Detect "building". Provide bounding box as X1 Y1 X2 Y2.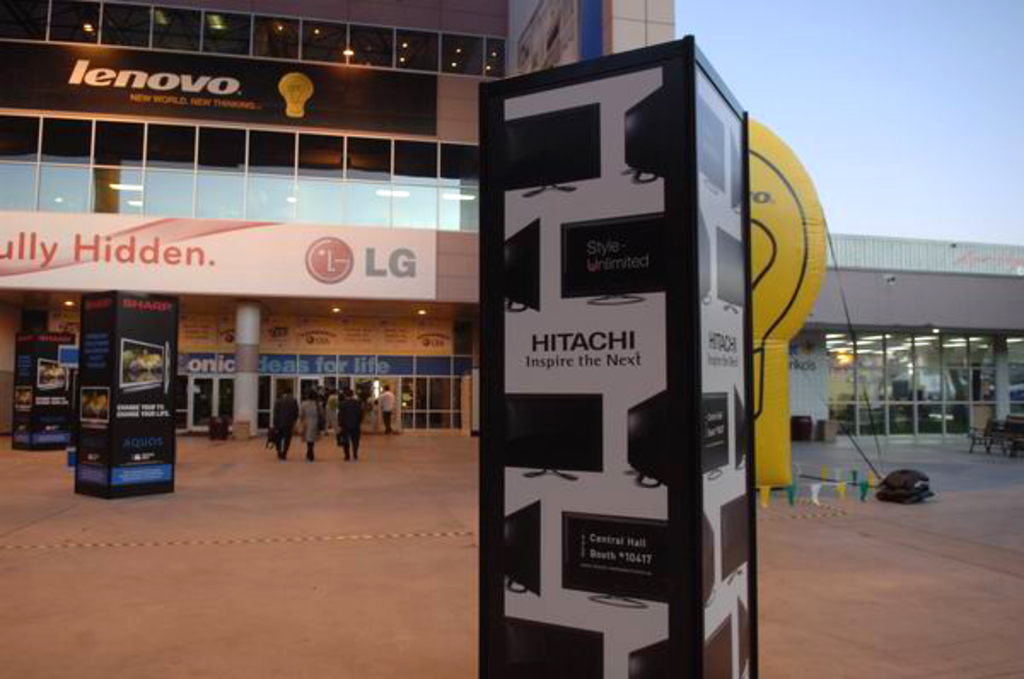
0 0 483 438.
